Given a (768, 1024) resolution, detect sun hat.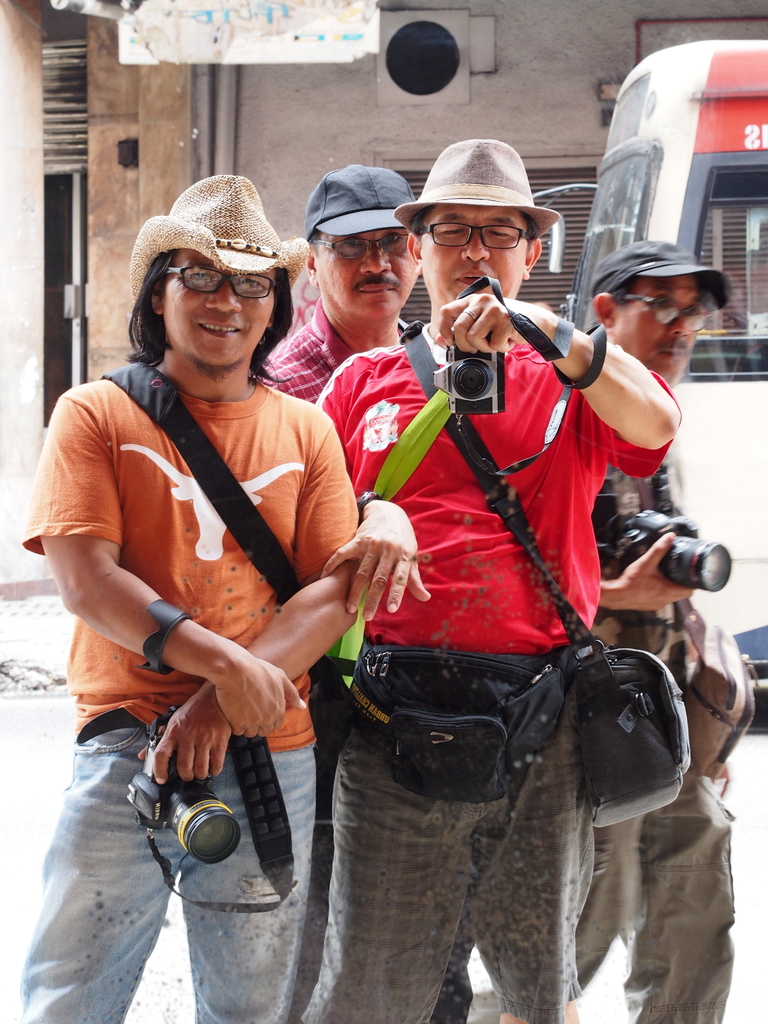
box=[126, 172, 307, 323].
